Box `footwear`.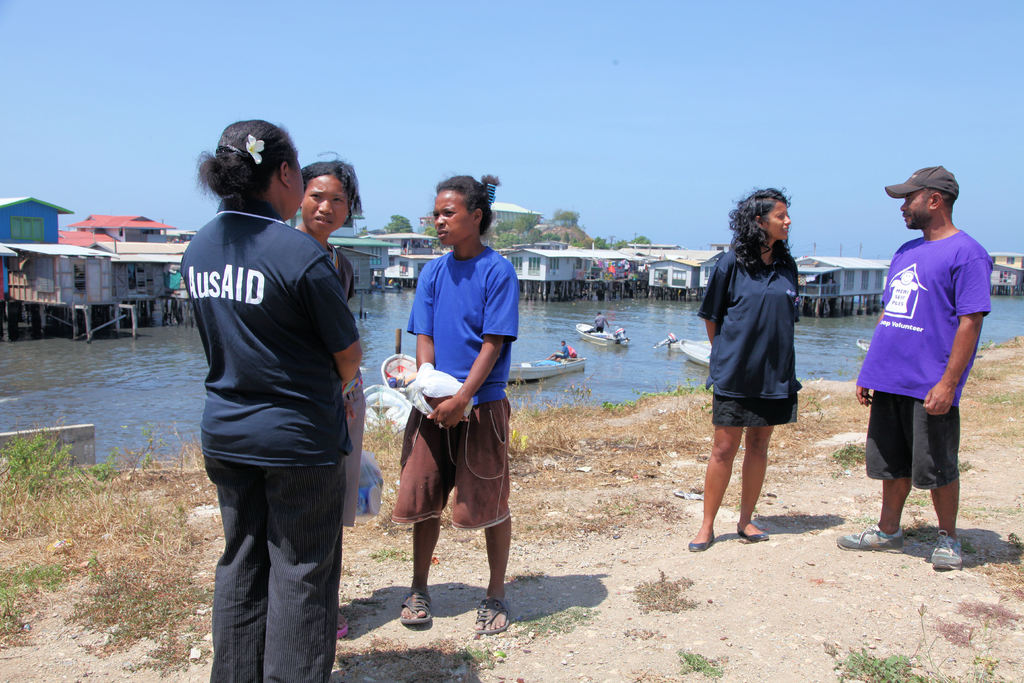
<region>472, 596, 508, 638</region>.
